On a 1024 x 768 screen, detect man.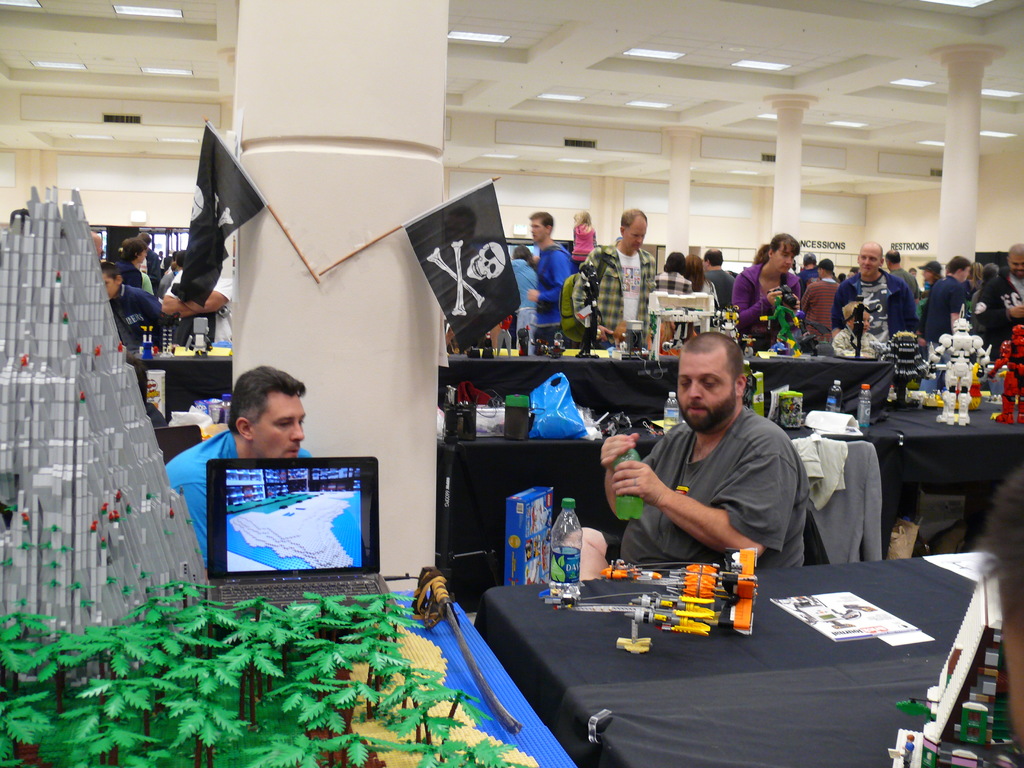
crop(826, 236, 920, 358).
